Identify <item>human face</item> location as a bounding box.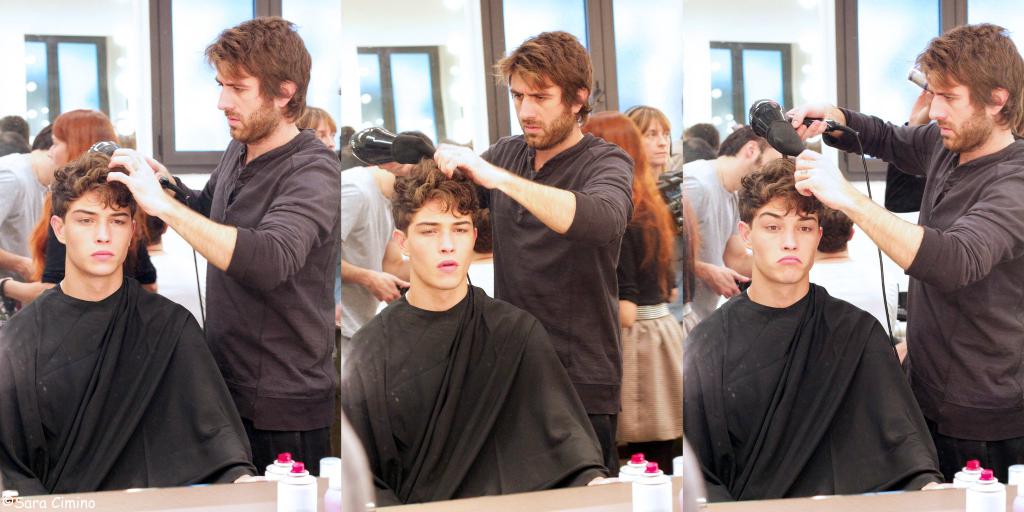
<box>60,192,132,276</box>.
